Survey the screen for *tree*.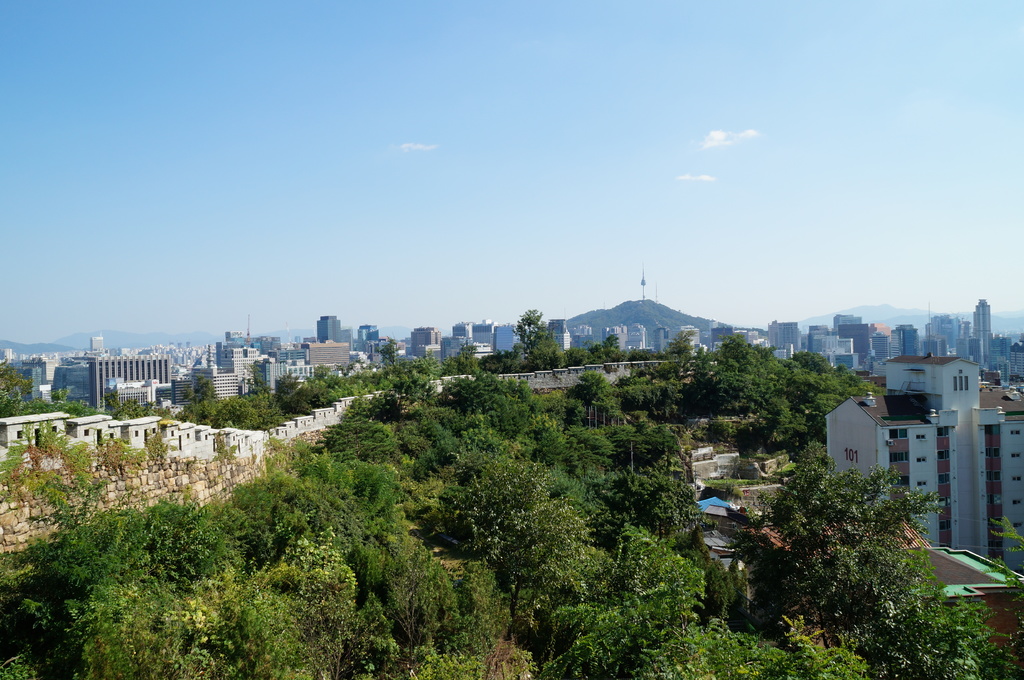
Survey found: [left=691, top=442, right=984, bottom=643].
